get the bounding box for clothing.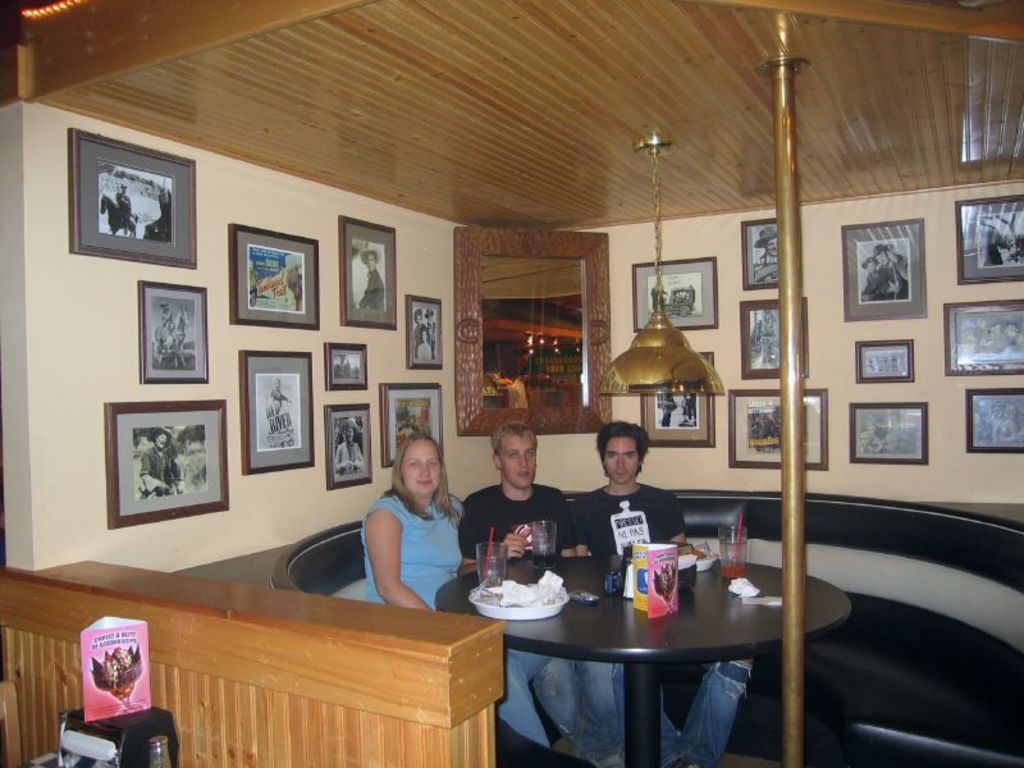
select_region(974, 218, 1011, 266).
